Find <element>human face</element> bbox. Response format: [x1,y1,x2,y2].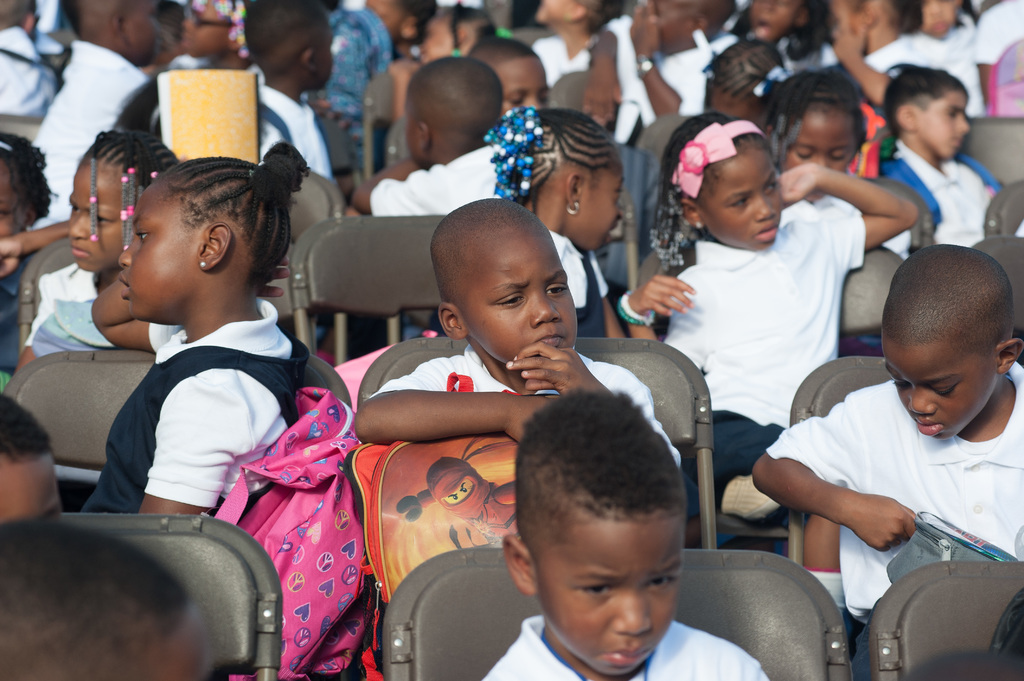
[835,0,863,48].
